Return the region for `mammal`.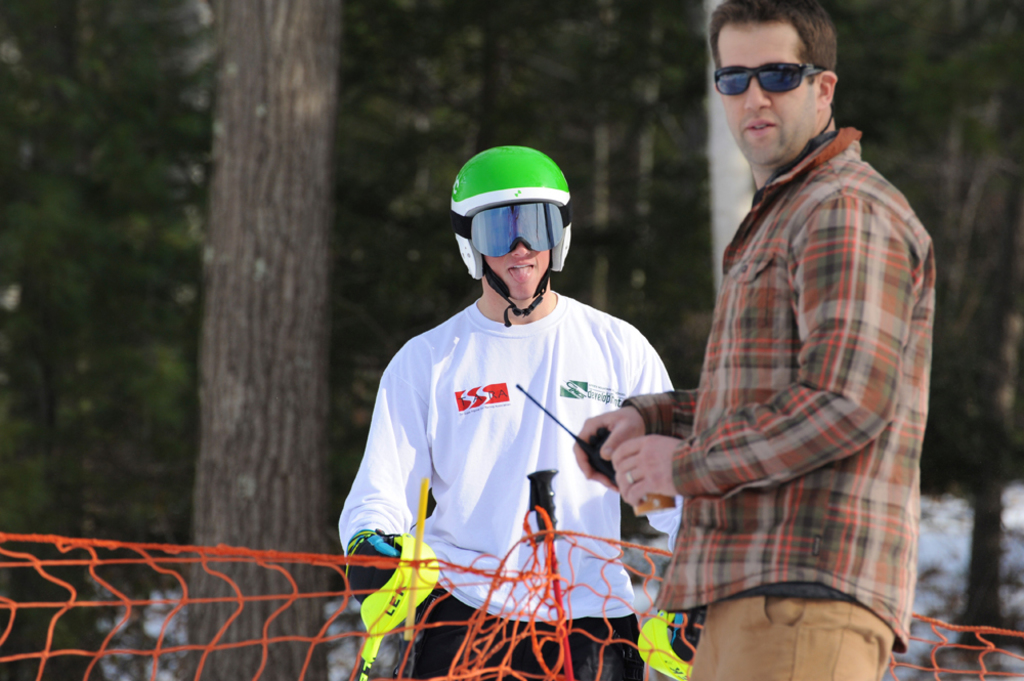
region(568, 0, 932, 680).
